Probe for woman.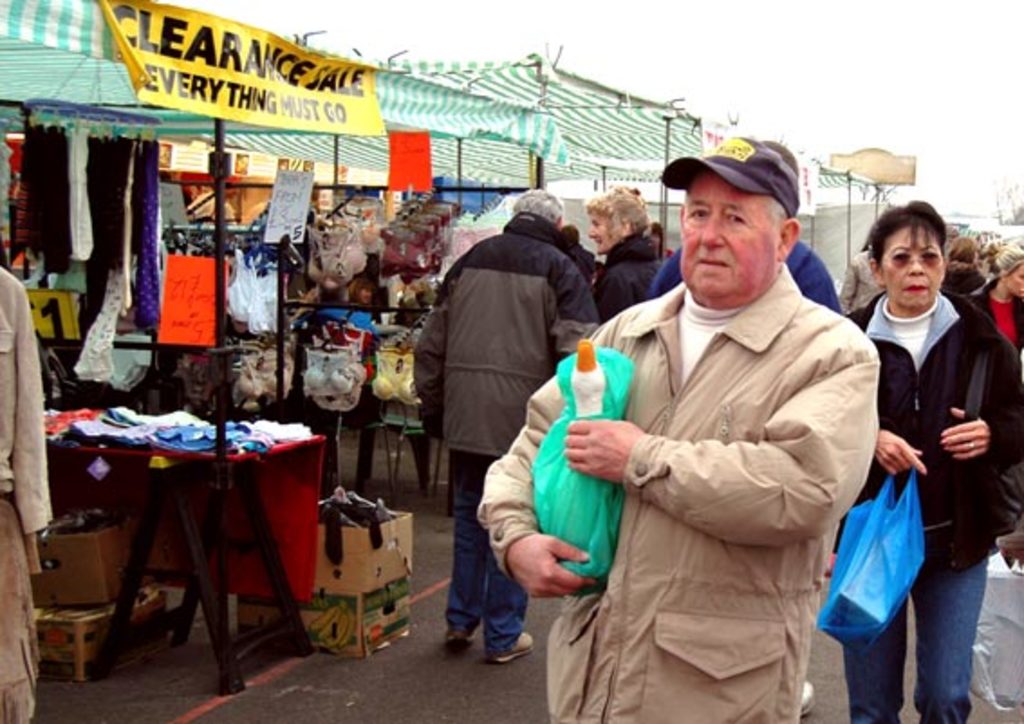
Probe result: left=842, top=195, right=1006, bottom=723.
